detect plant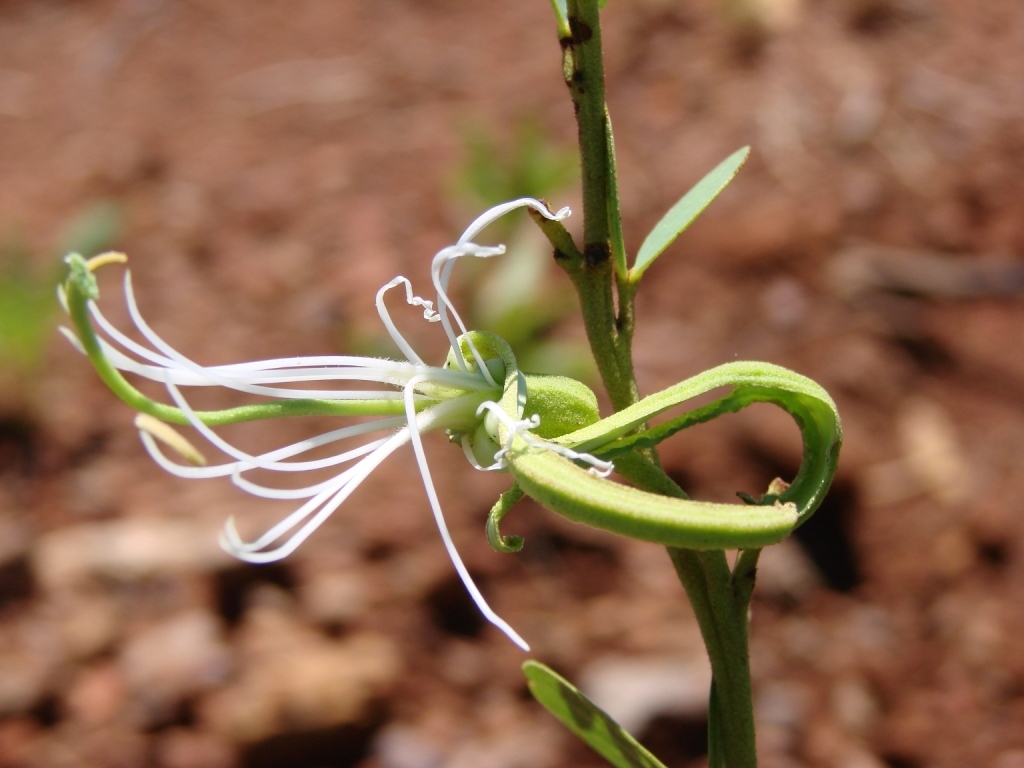
(x1=61, y1=0, x2=841, y2=767)
